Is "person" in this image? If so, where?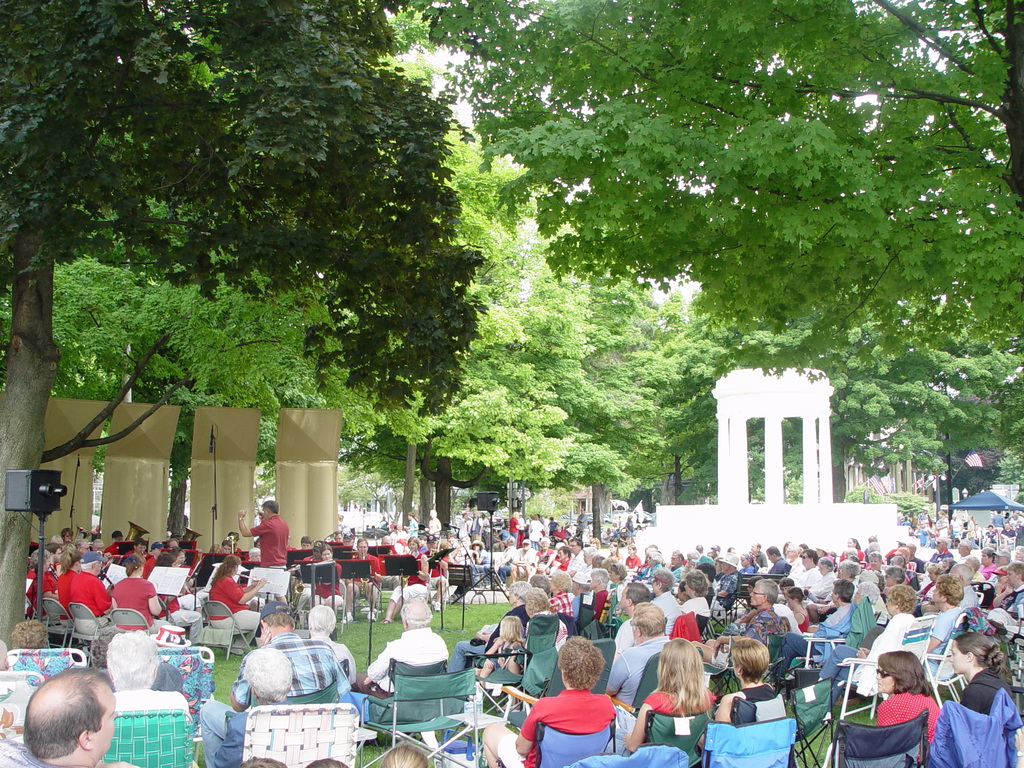
Yes, at bbox=[355, 603, 447, 701].
